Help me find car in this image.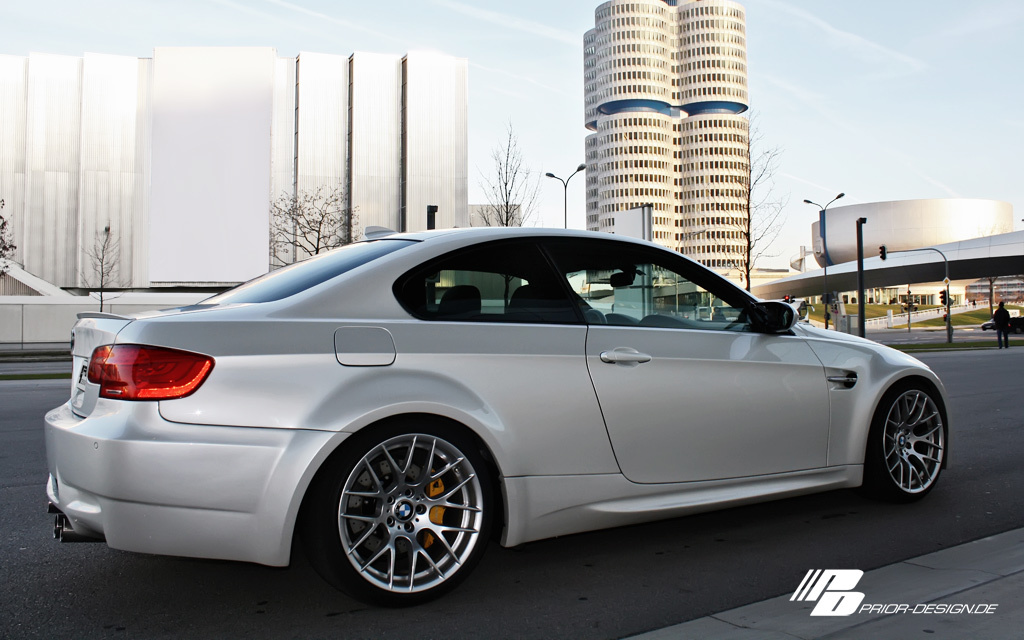
Found it: l=45, t=224, r=956, b=603.
